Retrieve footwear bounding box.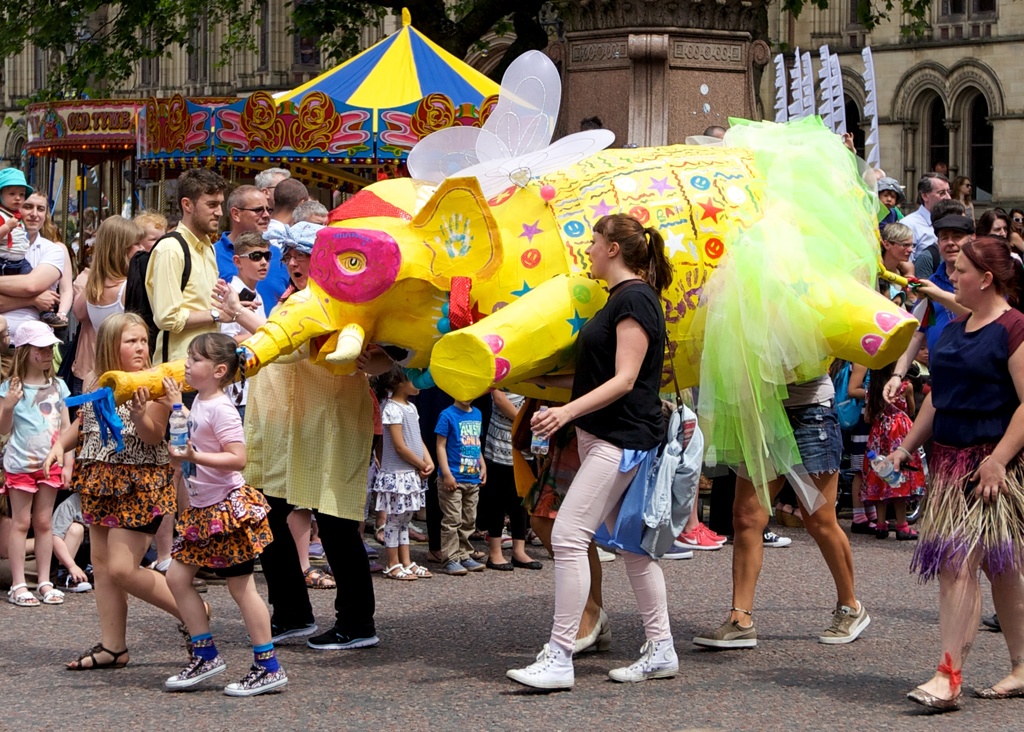
Bounding box: (x1=461, y1=557, x2=484, y2=571).
